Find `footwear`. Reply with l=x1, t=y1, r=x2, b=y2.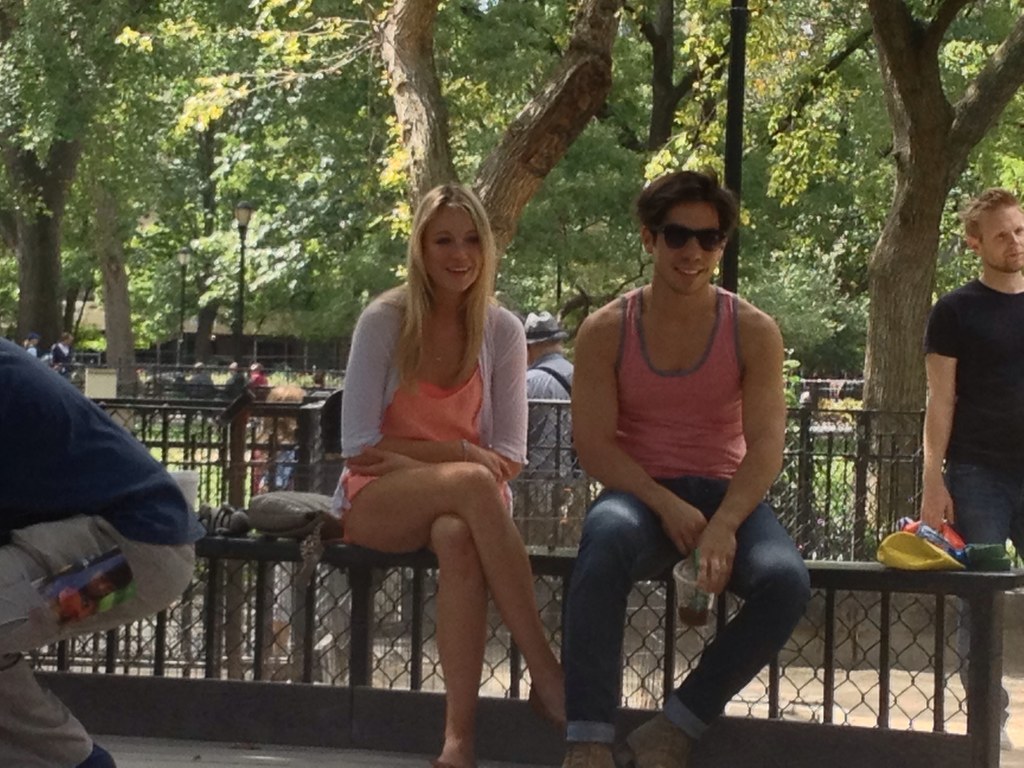
l=614, t=714, r=694, b=767.
